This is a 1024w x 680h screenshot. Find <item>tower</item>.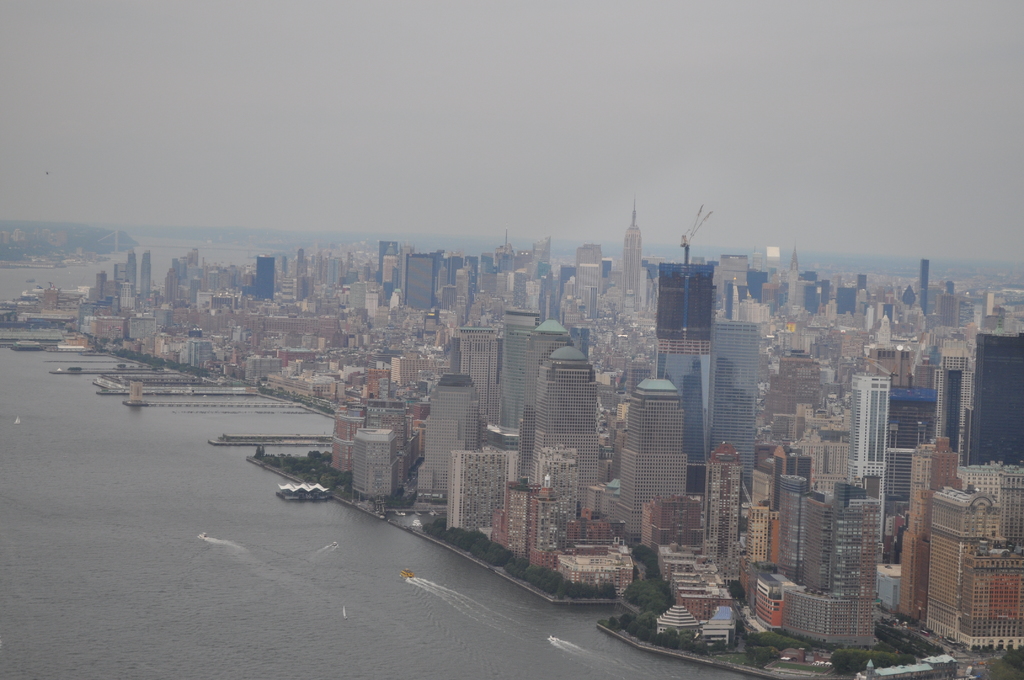
Bounding box: <bbox>533, 343, 607, 521</bbox>.
